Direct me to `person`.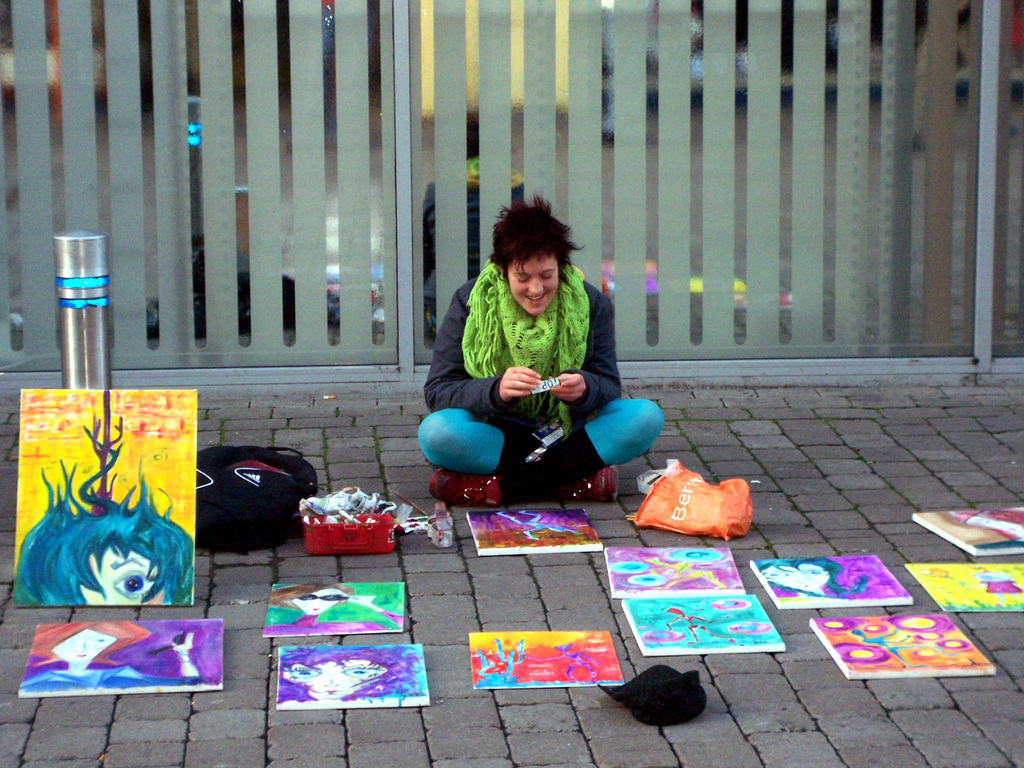
Direction: [left=279, top=646, right=412, bottom=709].
